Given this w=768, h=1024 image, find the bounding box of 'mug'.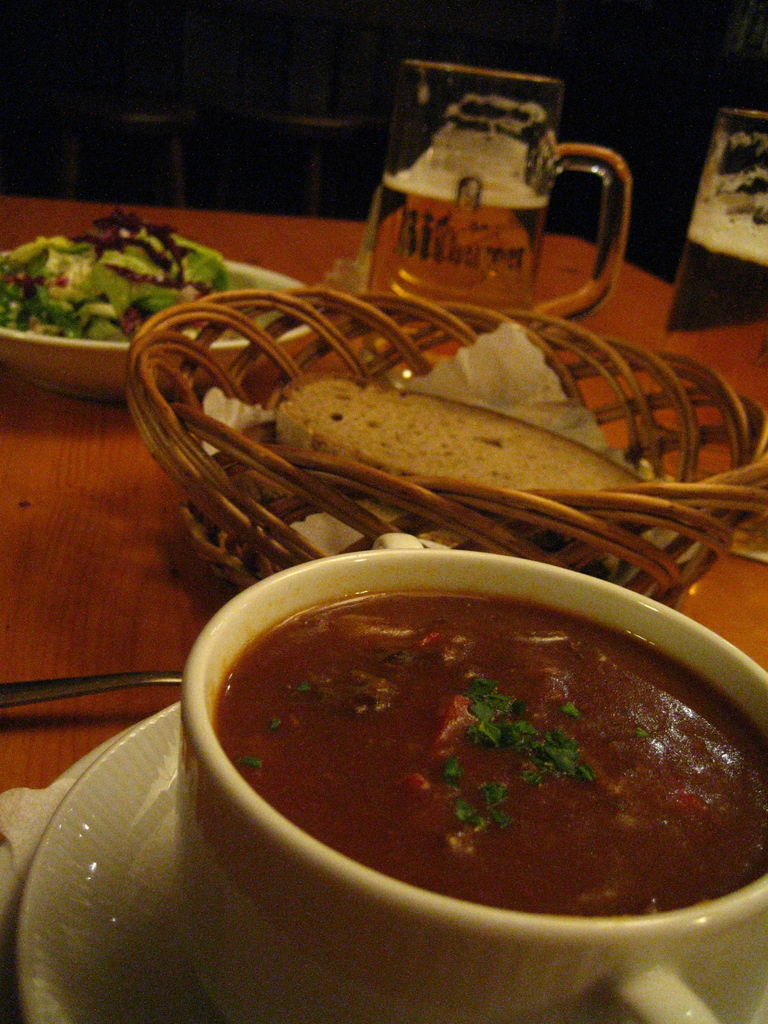
detection(661, 106, 767, 463).
